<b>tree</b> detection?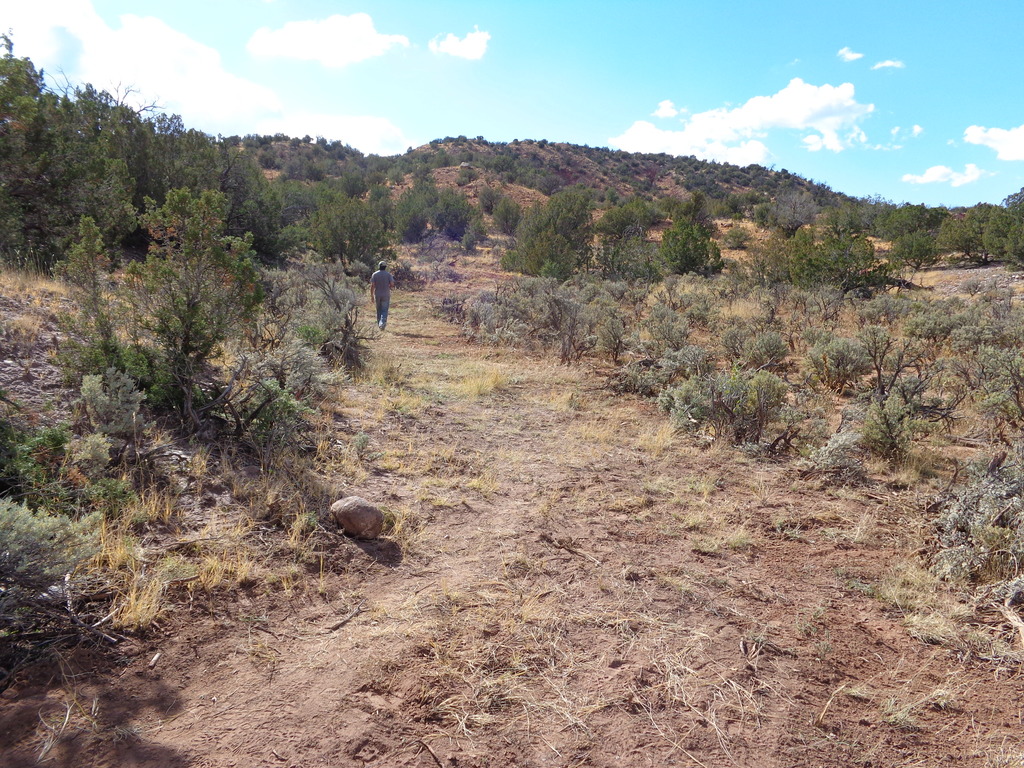
<box>864,188,1023,273</box>
